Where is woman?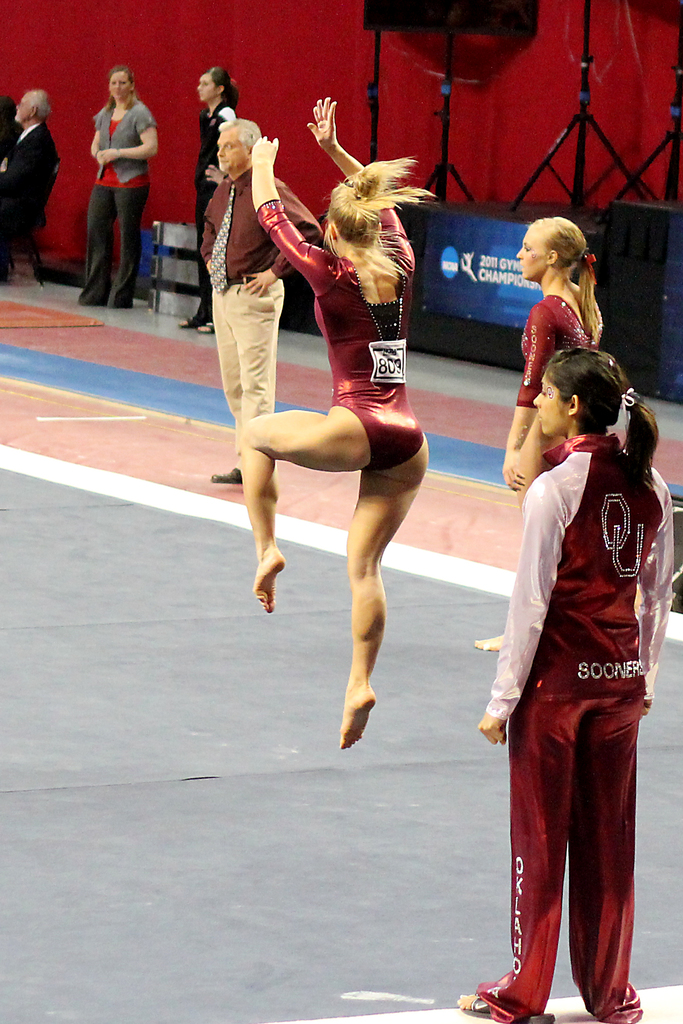
box(240, 95, 438, 752).
